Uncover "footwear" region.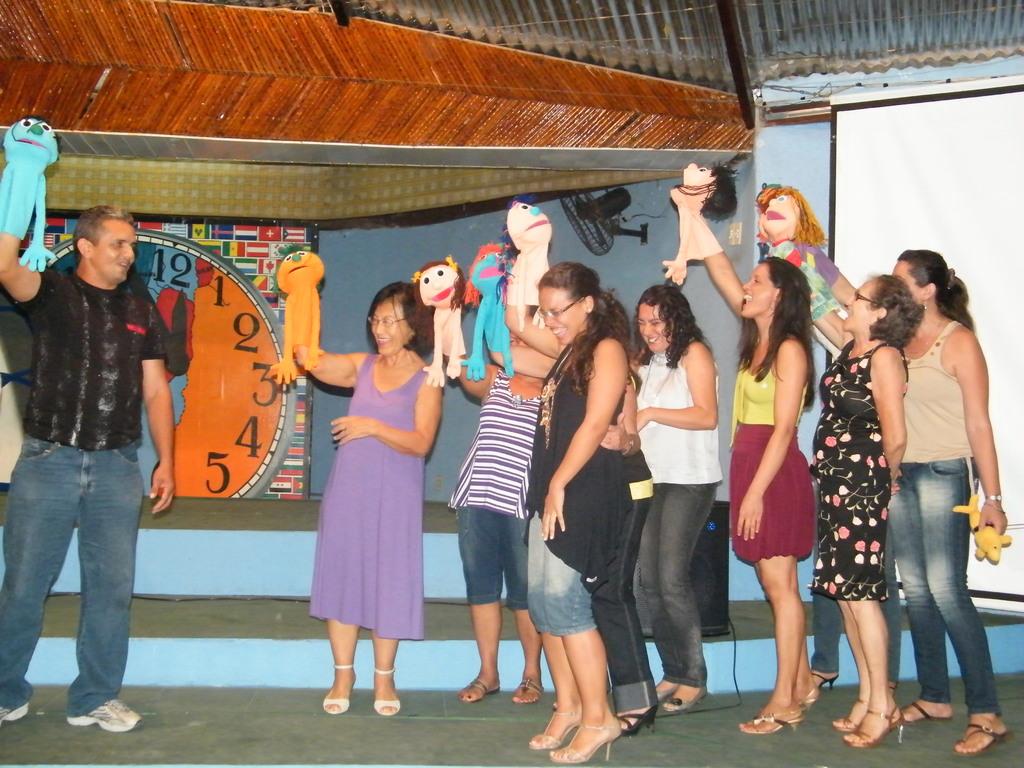
Uncovered: Rect(321, 662, 357, 715).
